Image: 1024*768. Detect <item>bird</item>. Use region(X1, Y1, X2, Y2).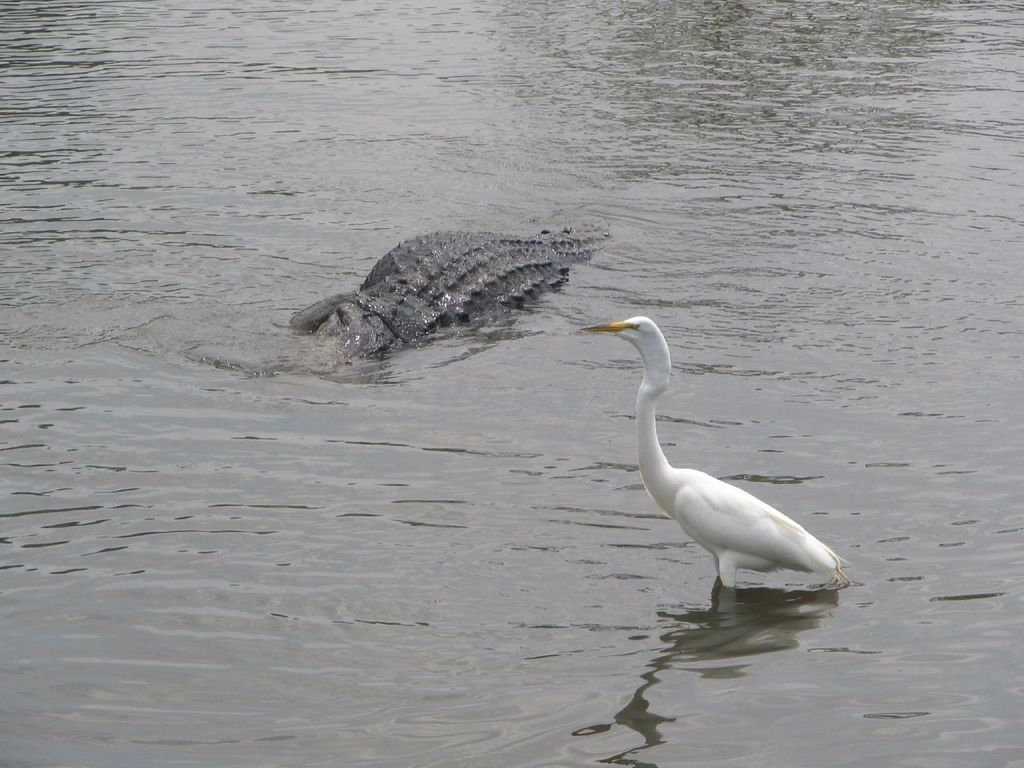
region(590, 321, 846, 610).
